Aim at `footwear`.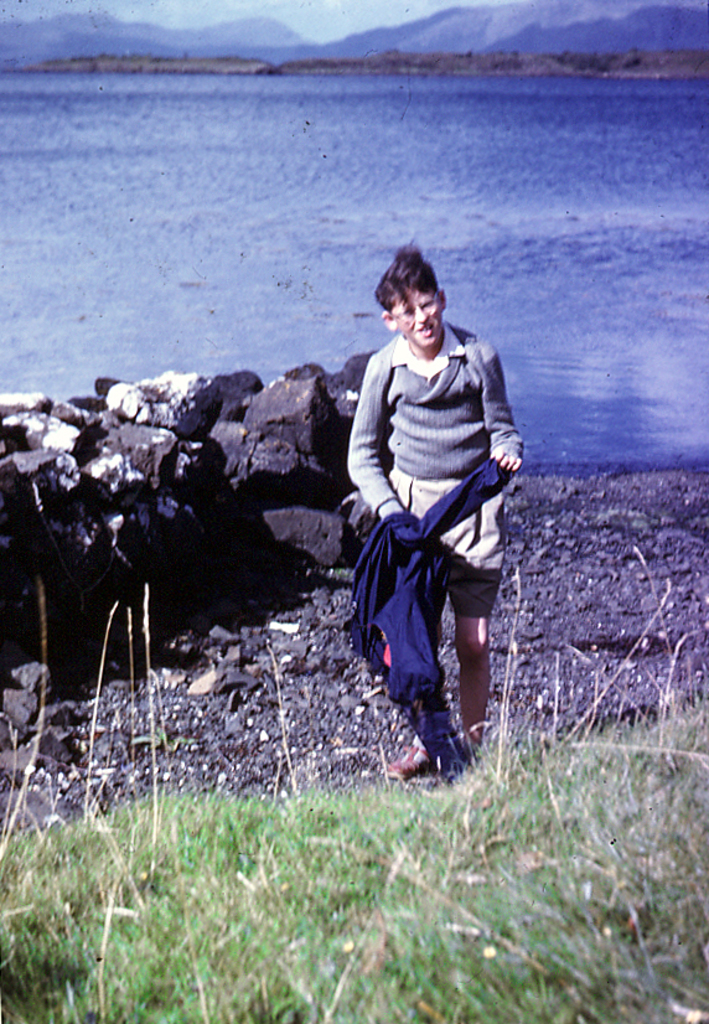
Aimed at l=381, t=720, r=464, b=791.
